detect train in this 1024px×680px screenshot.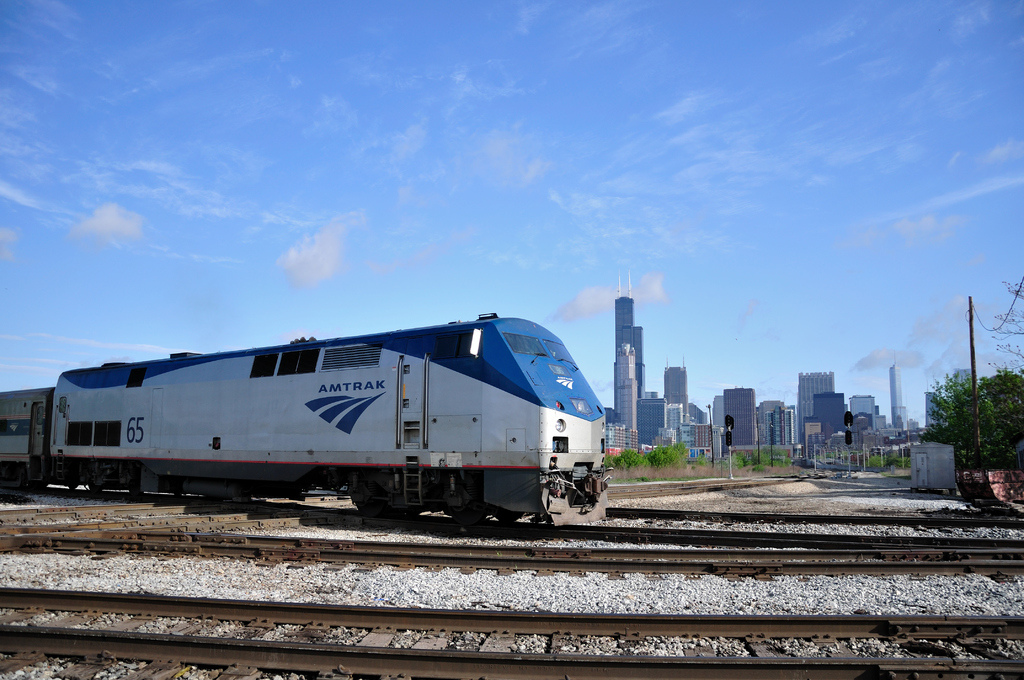
Detection: 0, 311, 611, 521.
